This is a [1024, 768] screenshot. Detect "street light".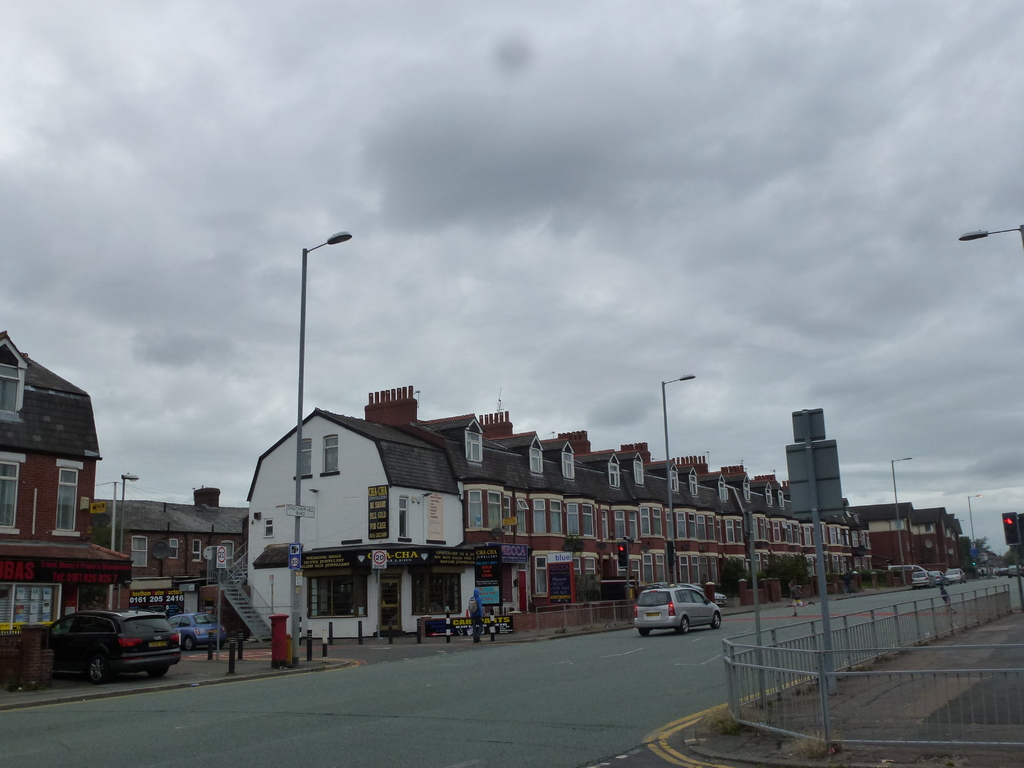
BBox(884, 458, 915, 579).
